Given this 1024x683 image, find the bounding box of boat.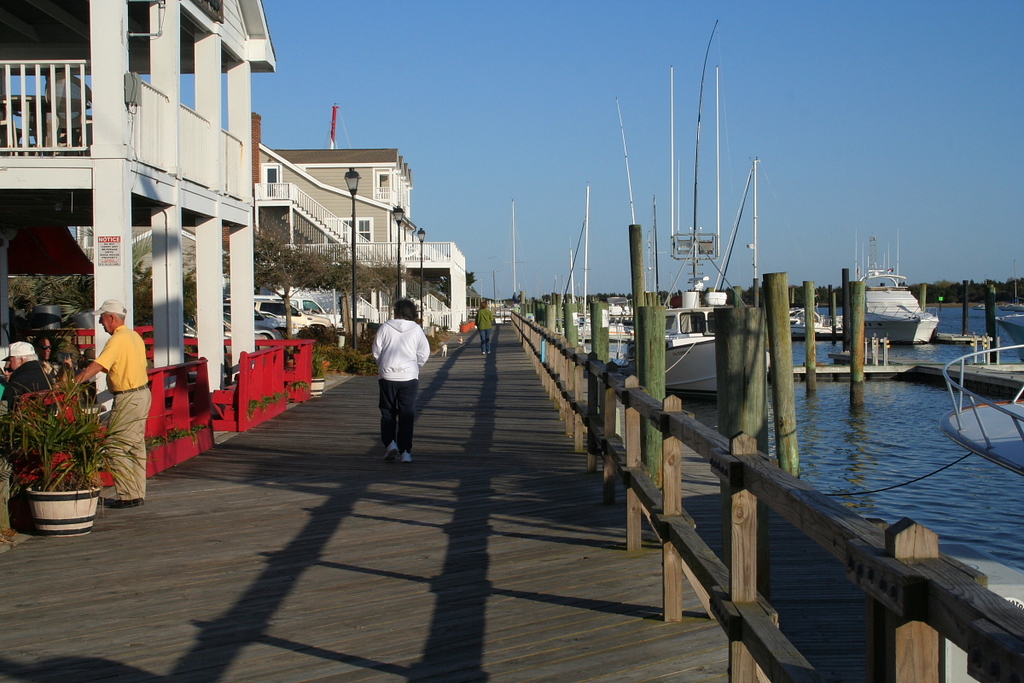
x1=788 y1=306 x2=833 y2=340.
